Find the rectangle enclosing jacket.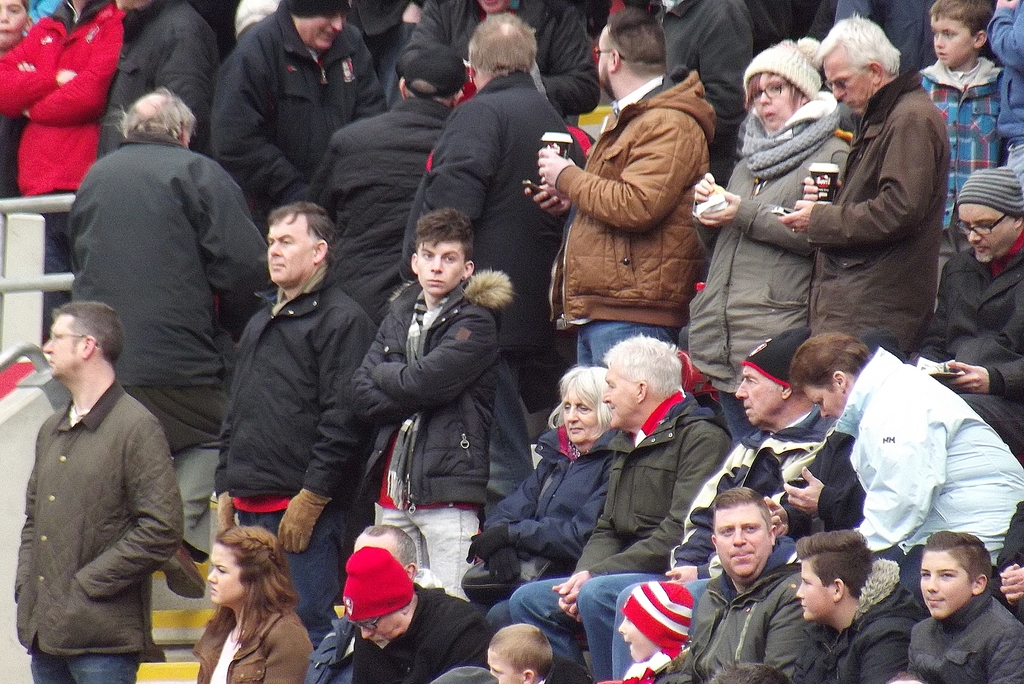
bbox=[1, 6, 133, 188].
